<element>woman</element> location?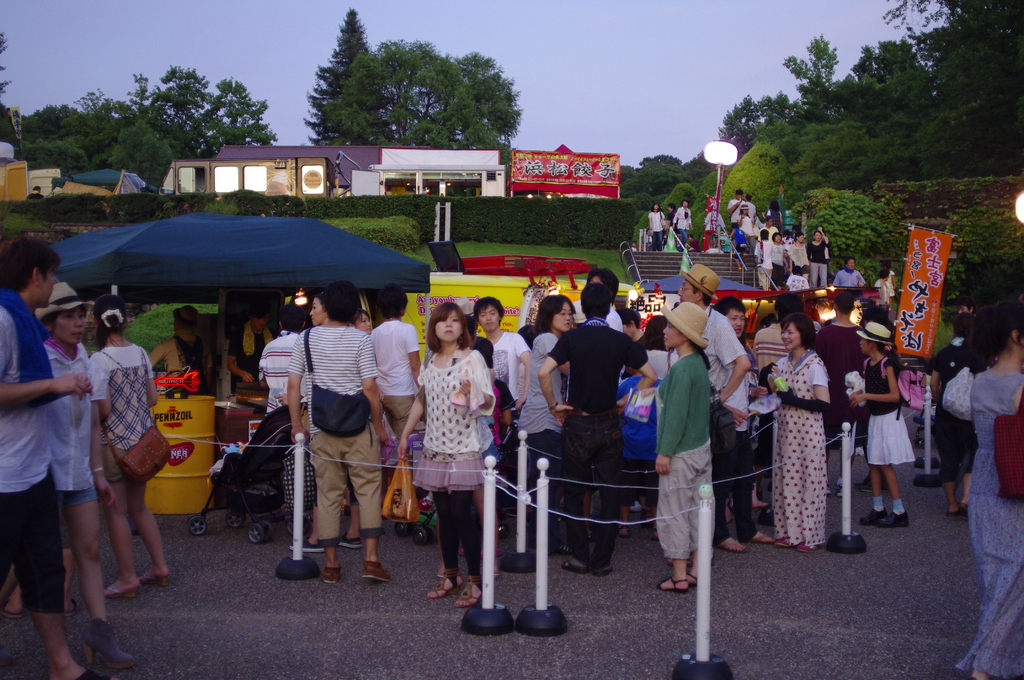
Rect(771, 227, 789, 286)
